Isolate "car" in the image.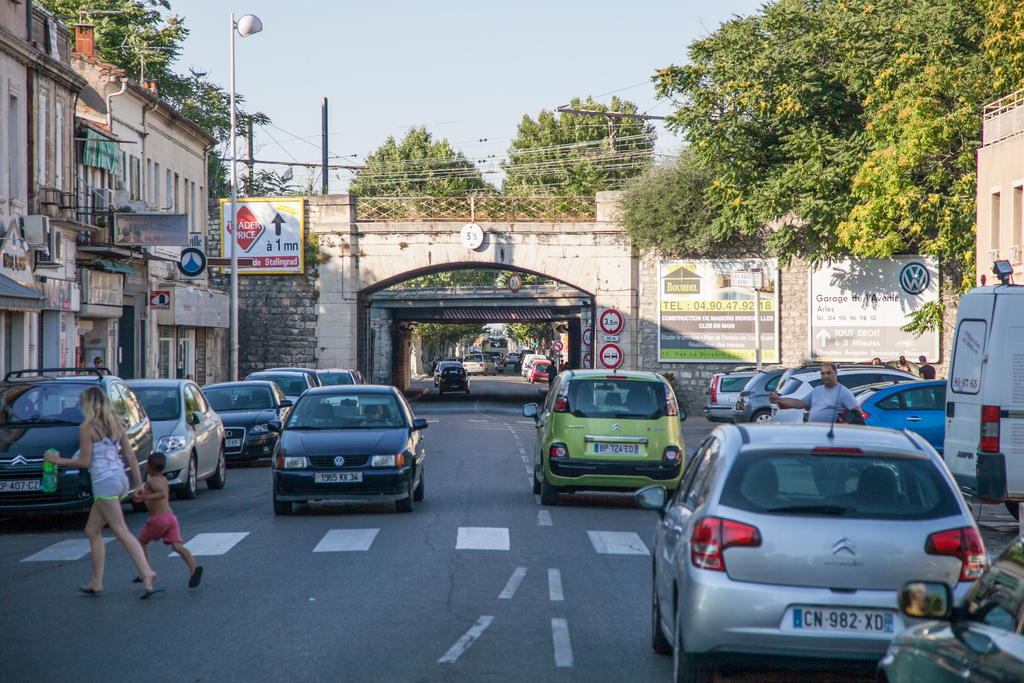
Isolated region: bbox=(871, 528, 1023, 682).
